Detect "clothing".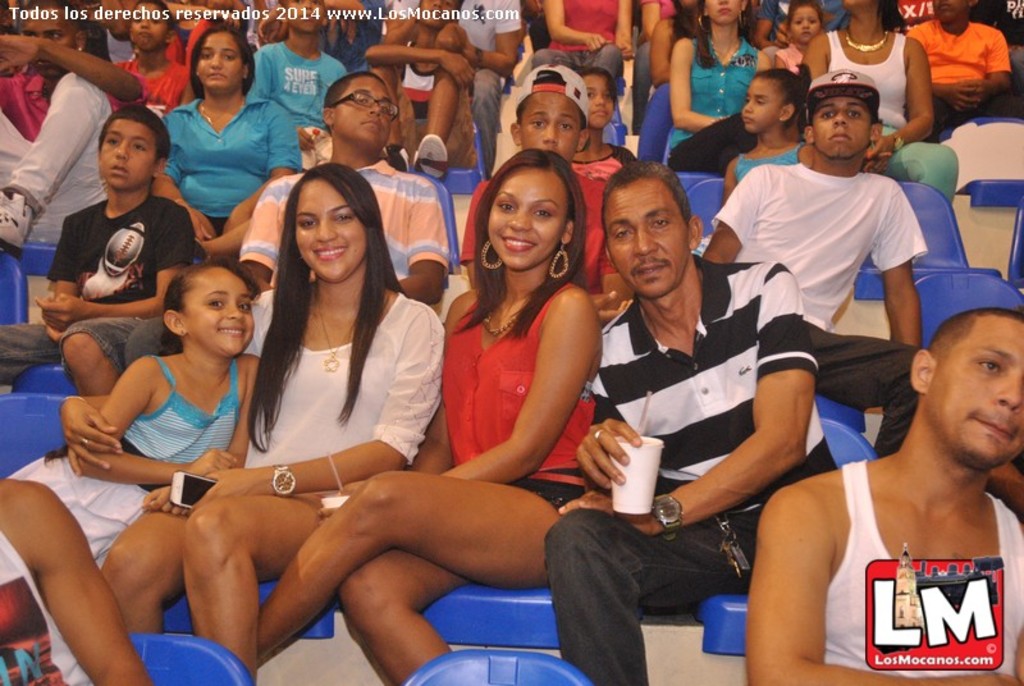
Detected at {"x1": 828, "y1": 26, "x2": 908, "y2": 131}.
